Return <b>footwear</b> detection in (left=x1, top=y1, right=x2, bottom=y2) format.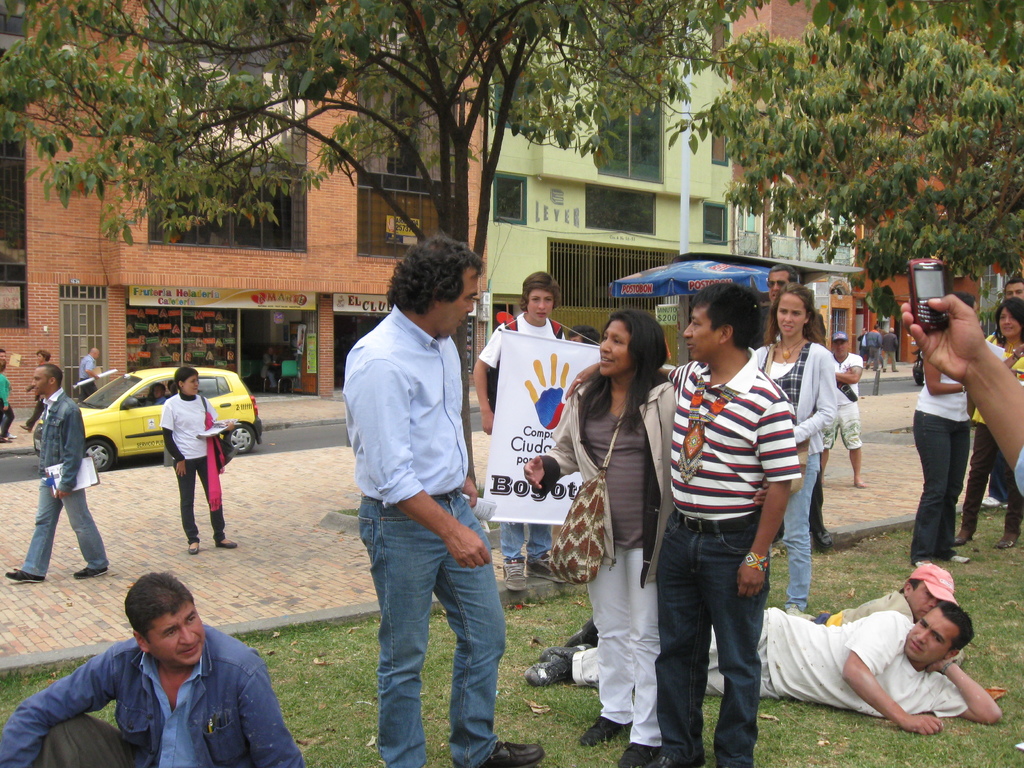
(left=499, top=556, right=525, bottom=590).
